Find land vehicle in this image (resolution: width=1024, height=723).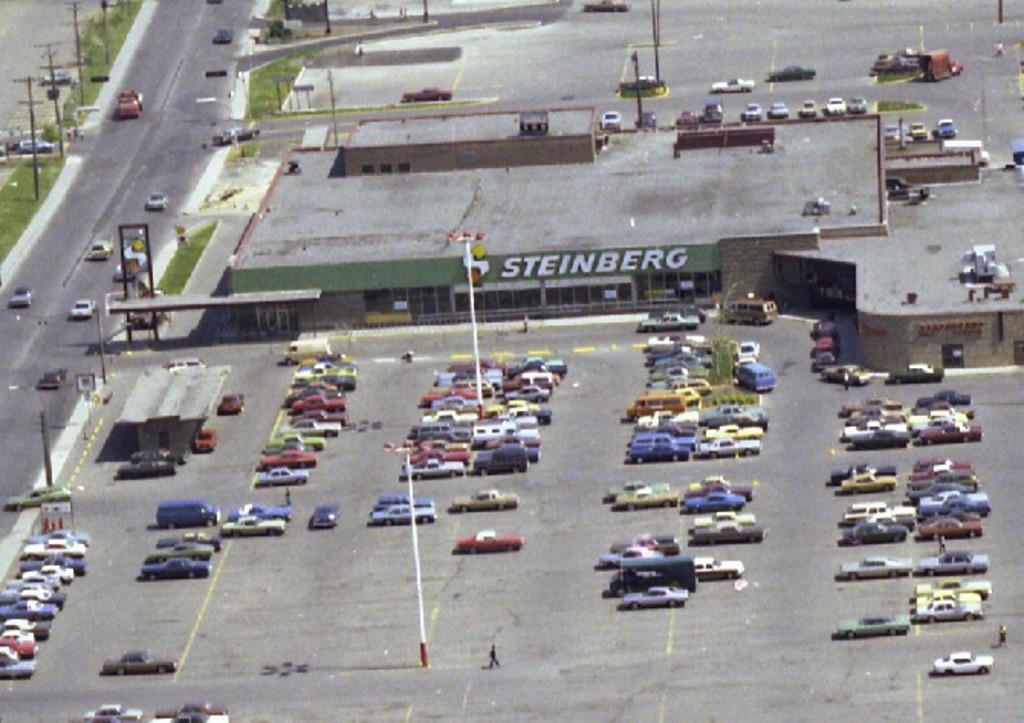
{"x1": 474, "y1": 440, "x2": 546, "y2": 466}.
